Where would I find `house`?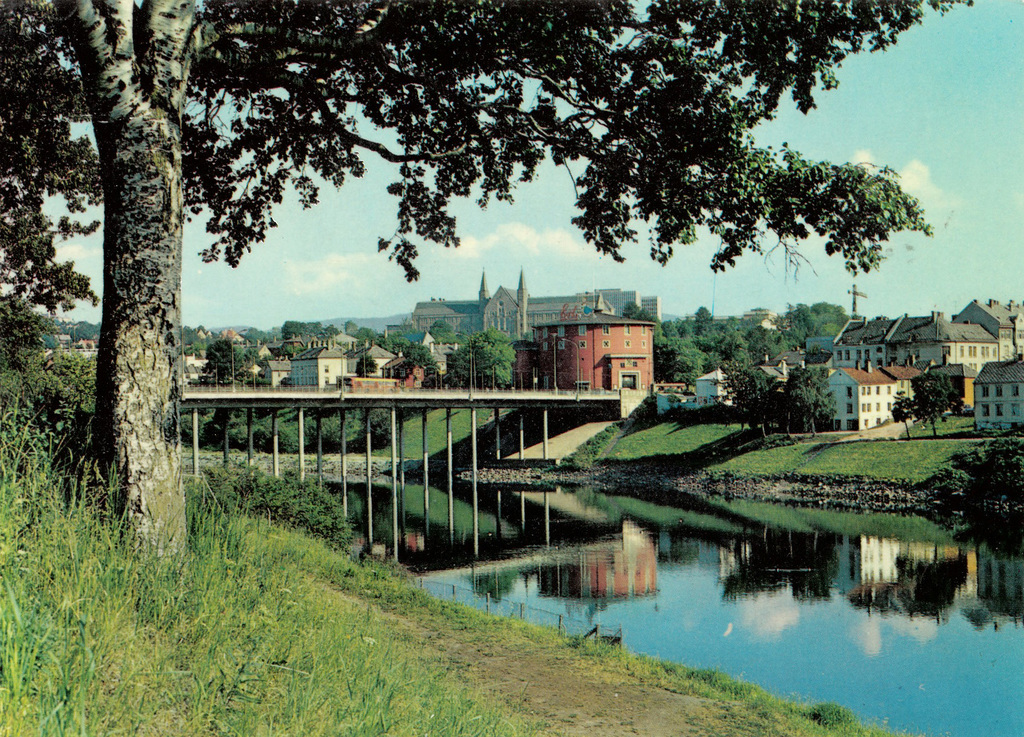
At 507, 287, 683, 405.
